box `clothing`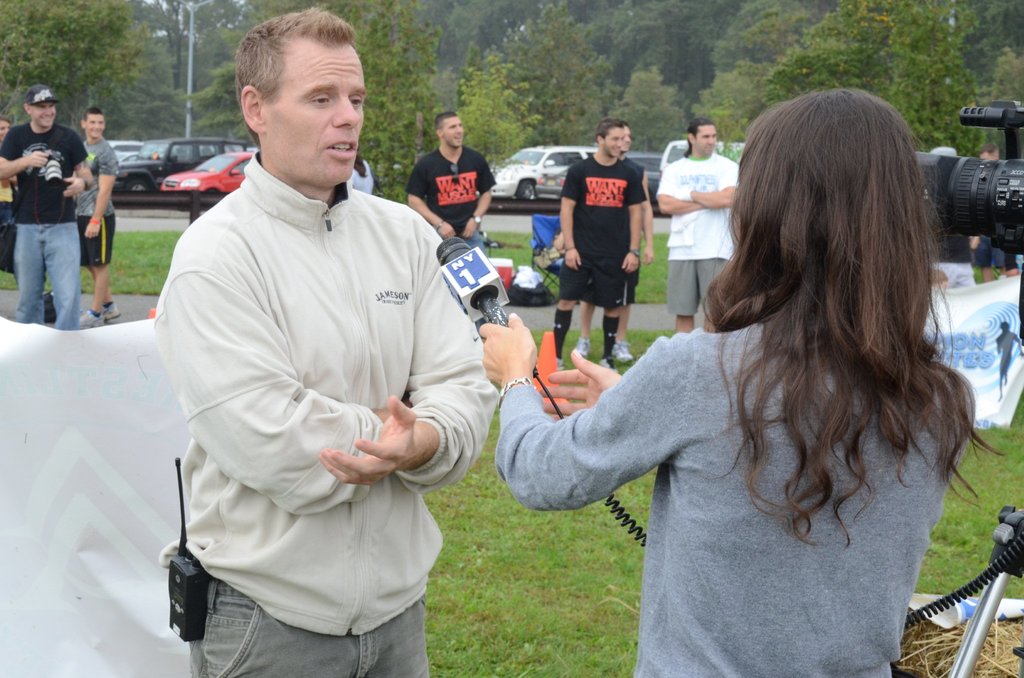
detection(353, 158, 378, 191)
